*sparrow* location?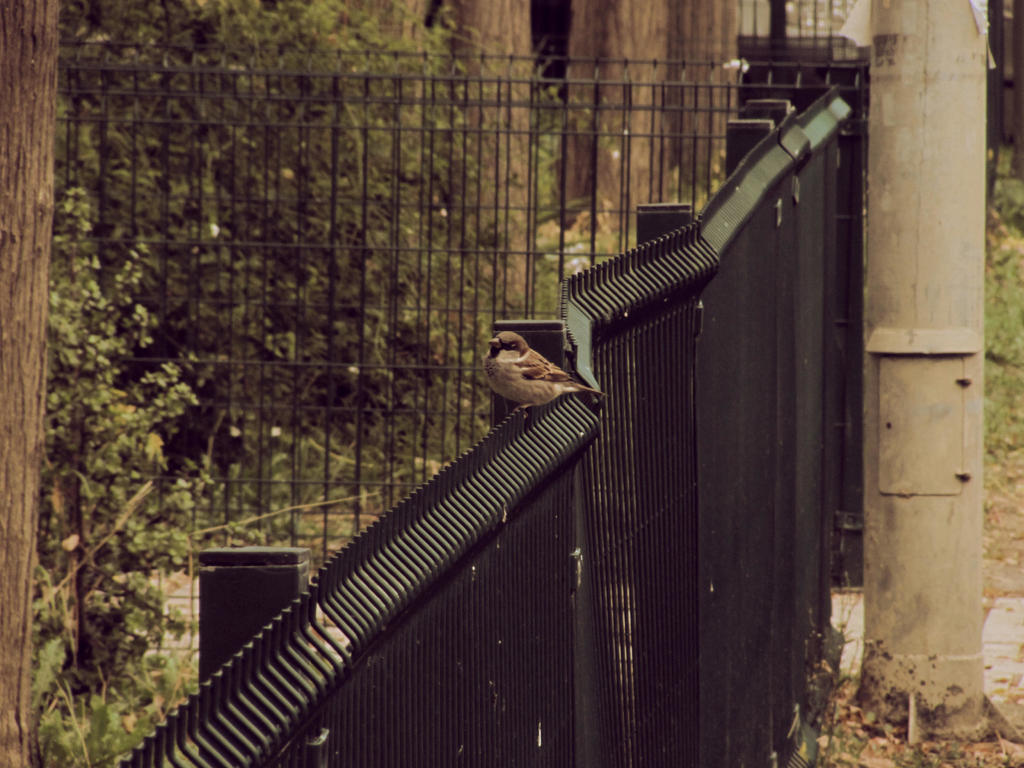
region(488, 329, 611, 410)
